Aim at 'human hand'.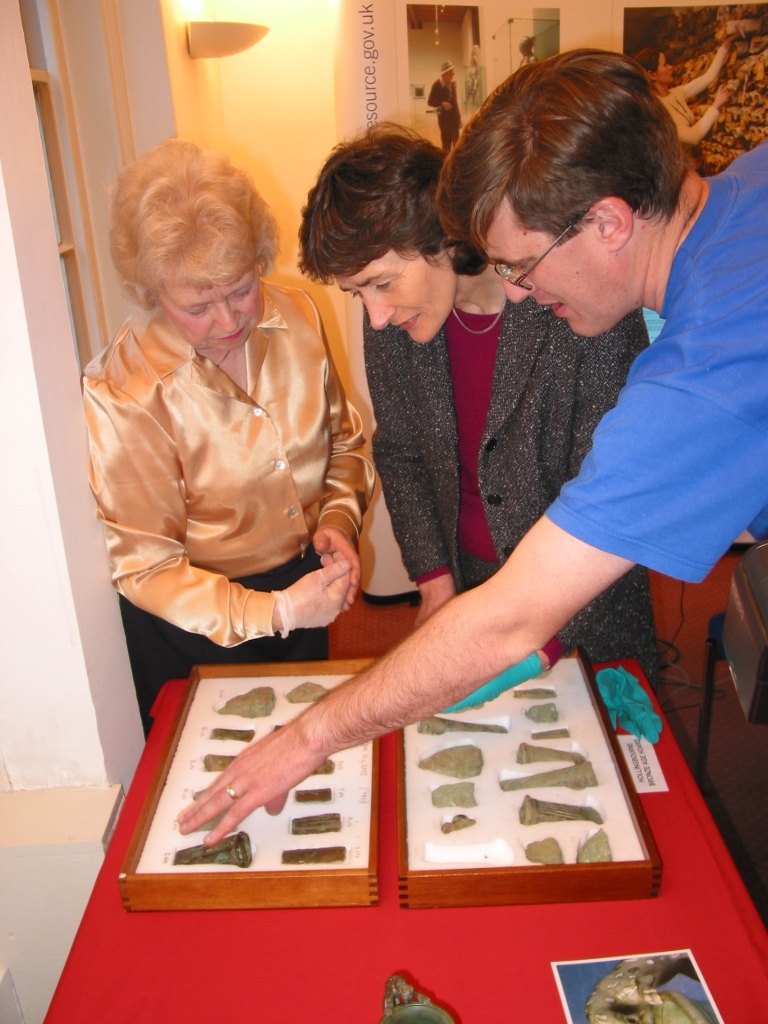
Aimed at {"left": 312, "top": 526, "right": 362, "bottom": 611}.
